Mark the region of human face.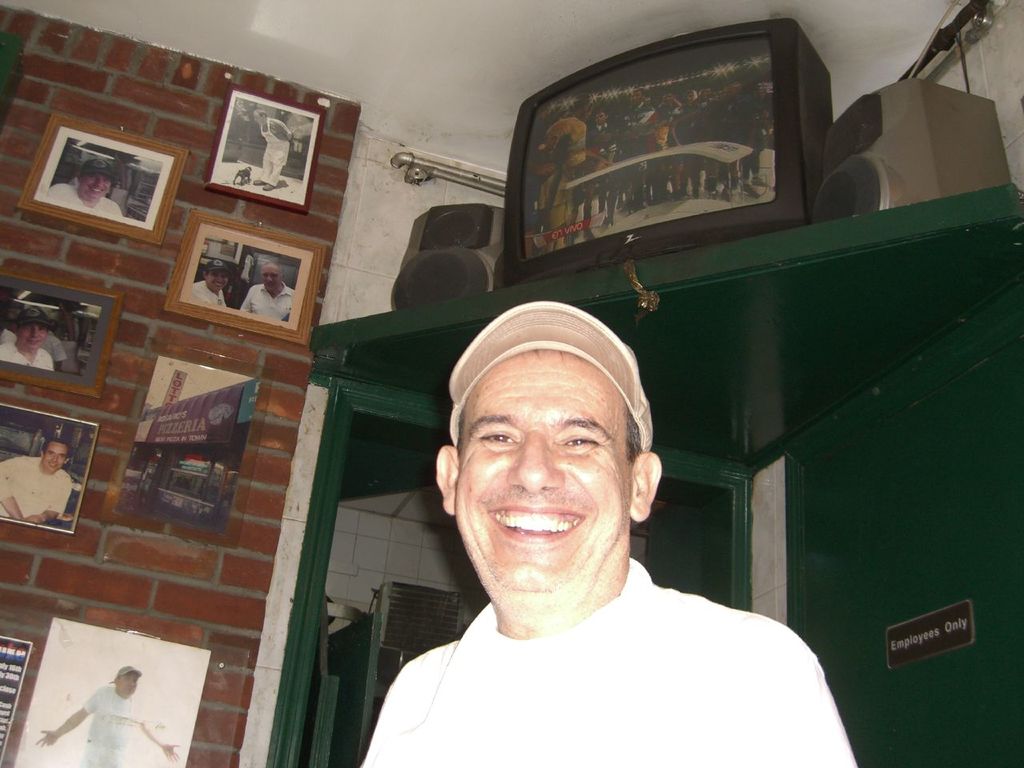
Region: {"x1": 209, "y1": 269, "x2": 229, "y2": 289}.
